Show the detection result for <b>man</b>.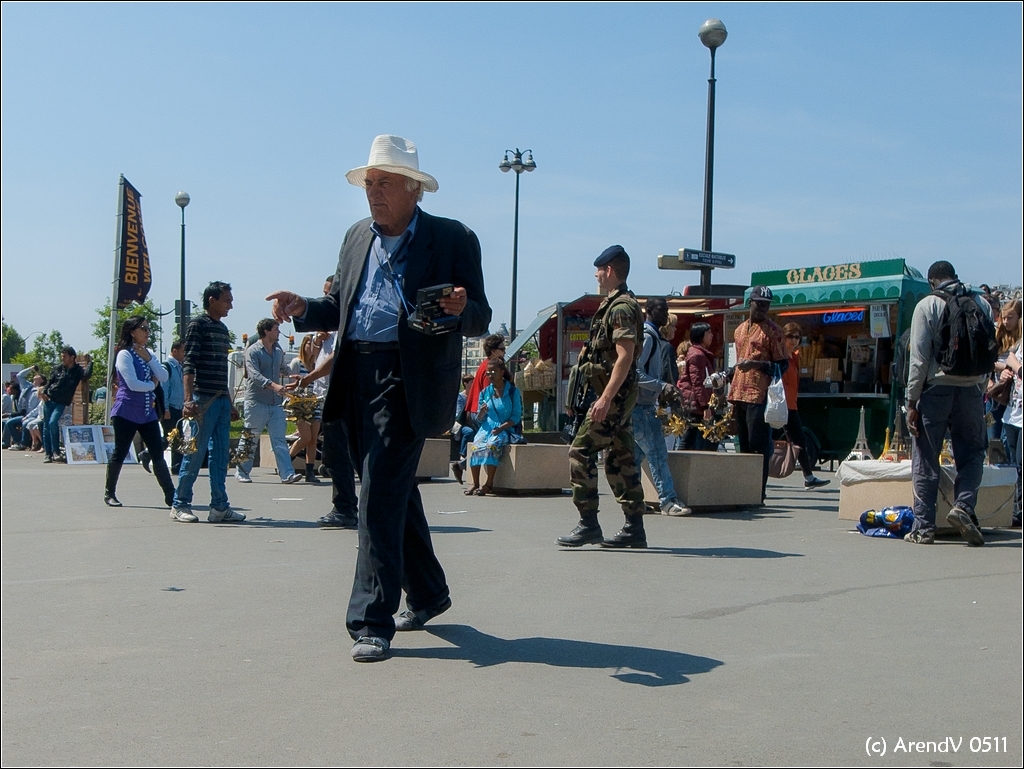
302 139 473 659.
